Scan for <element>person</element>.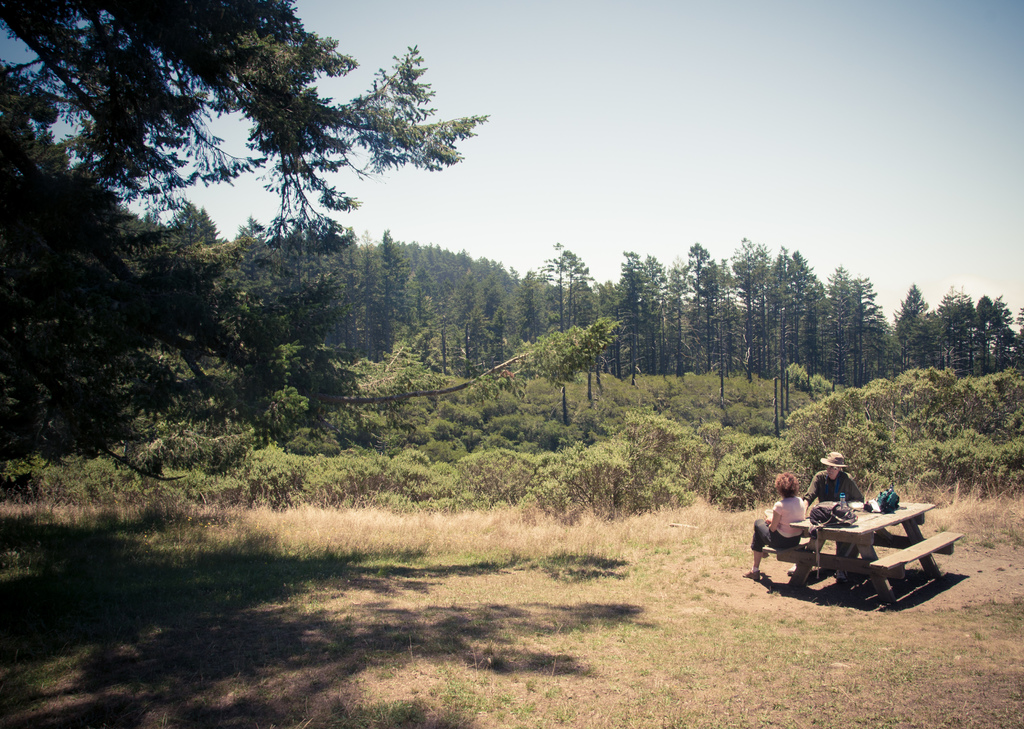
Scan result: pyautogui.locateOnScreen(750, 470, 810, 585).
